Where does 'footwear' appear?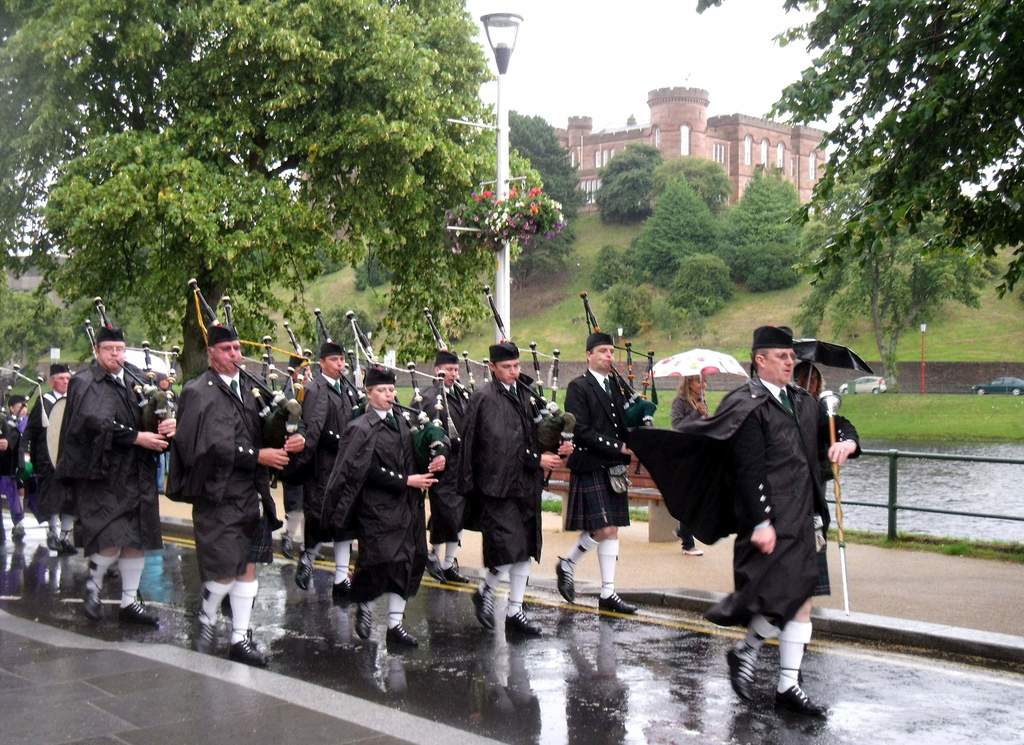
Appears at bbox=(509, 612, 541, 634).
